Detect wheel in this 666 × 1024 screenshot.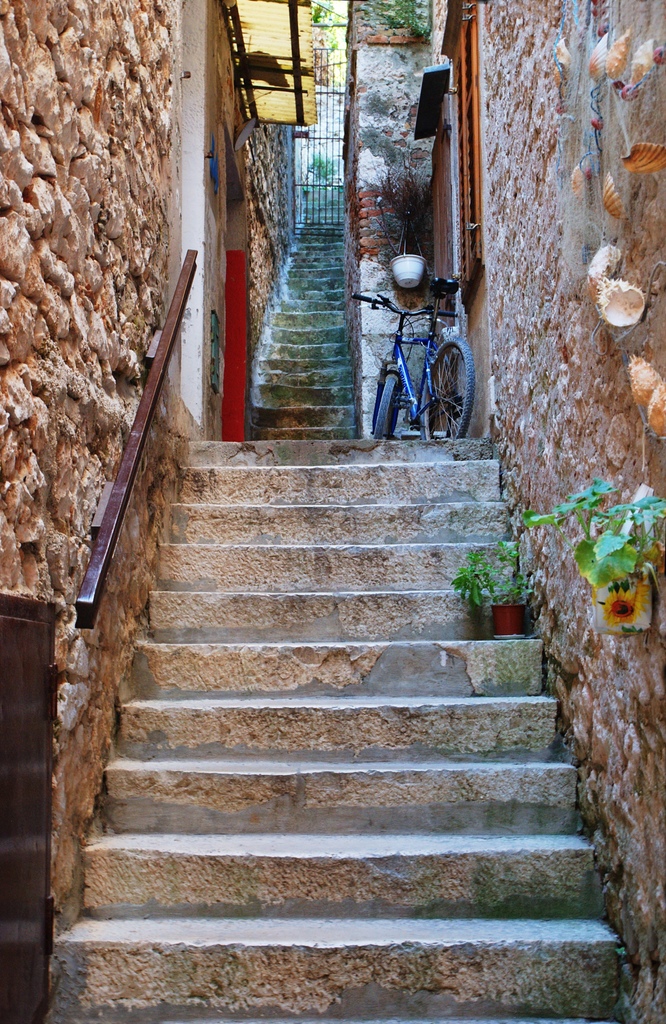
Detection: l=373, t=377, r=394, b=440.
